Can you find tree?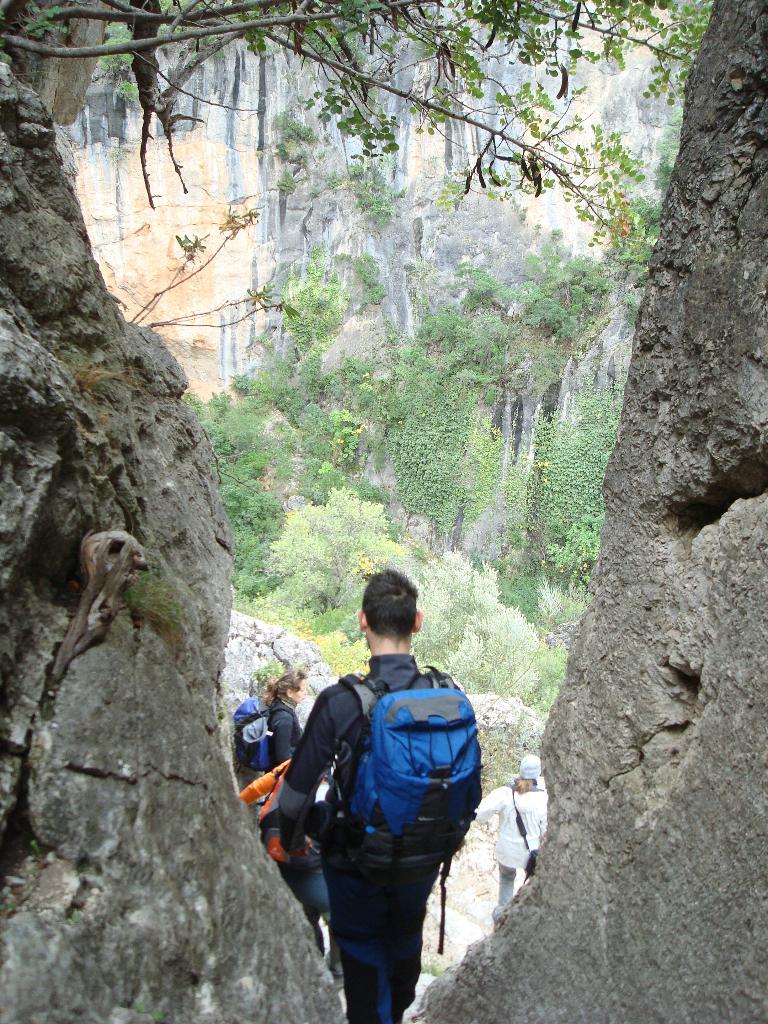
Yes, bounding box: select_region(444, 243, 603, 535).
